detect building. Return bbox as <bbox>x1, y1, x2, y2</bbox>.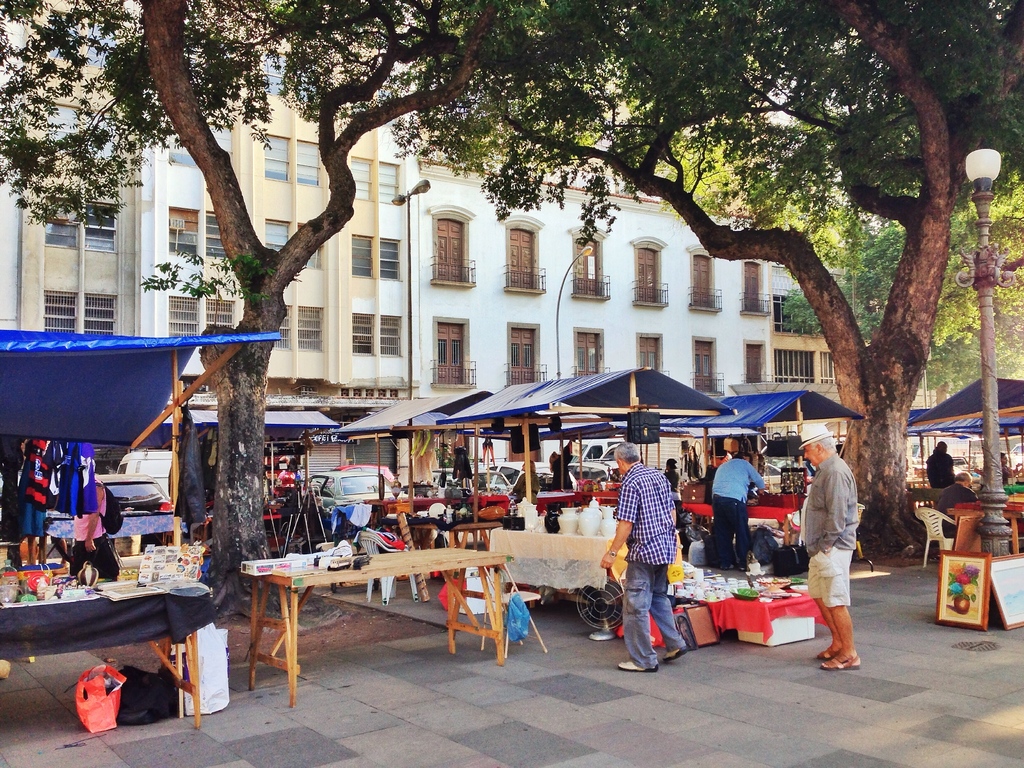
<bbox>773, 270, 867, 399</bbox>.
